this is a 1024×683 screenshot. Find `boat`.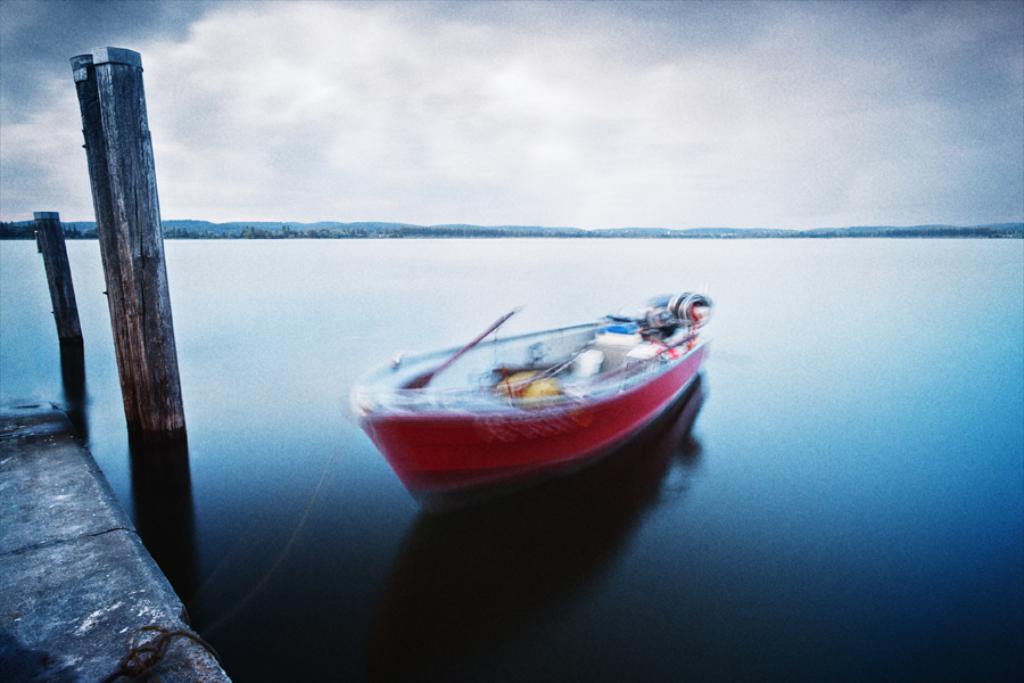
Bounding box: bbox=(347, 275, 686, 521).
